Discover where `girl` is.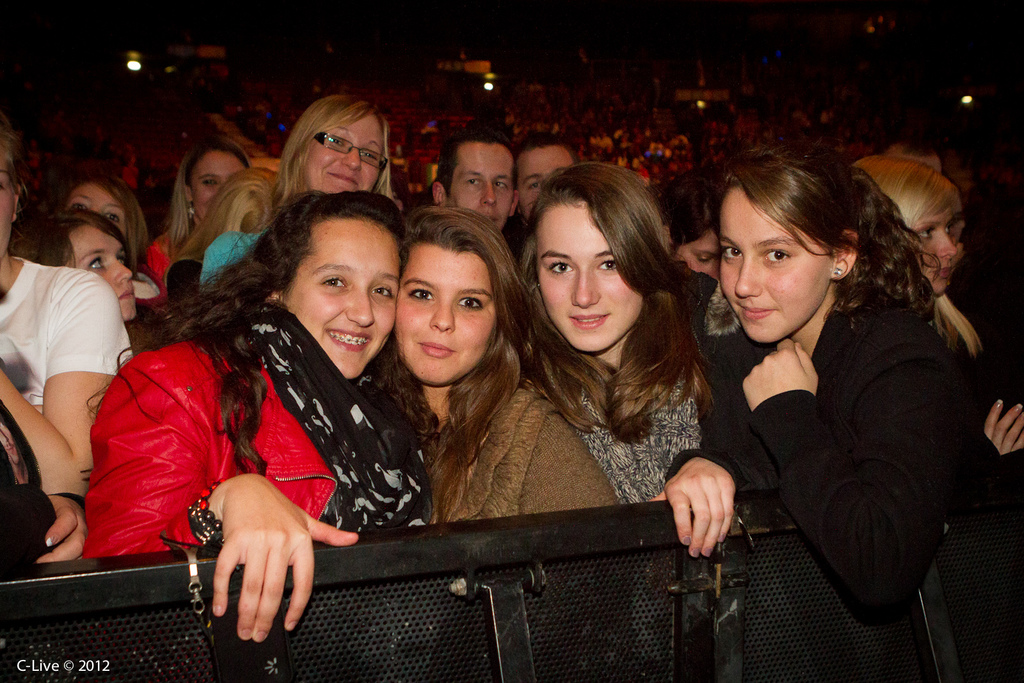
Discovered at bbox=(185, 95, 402, 319).
